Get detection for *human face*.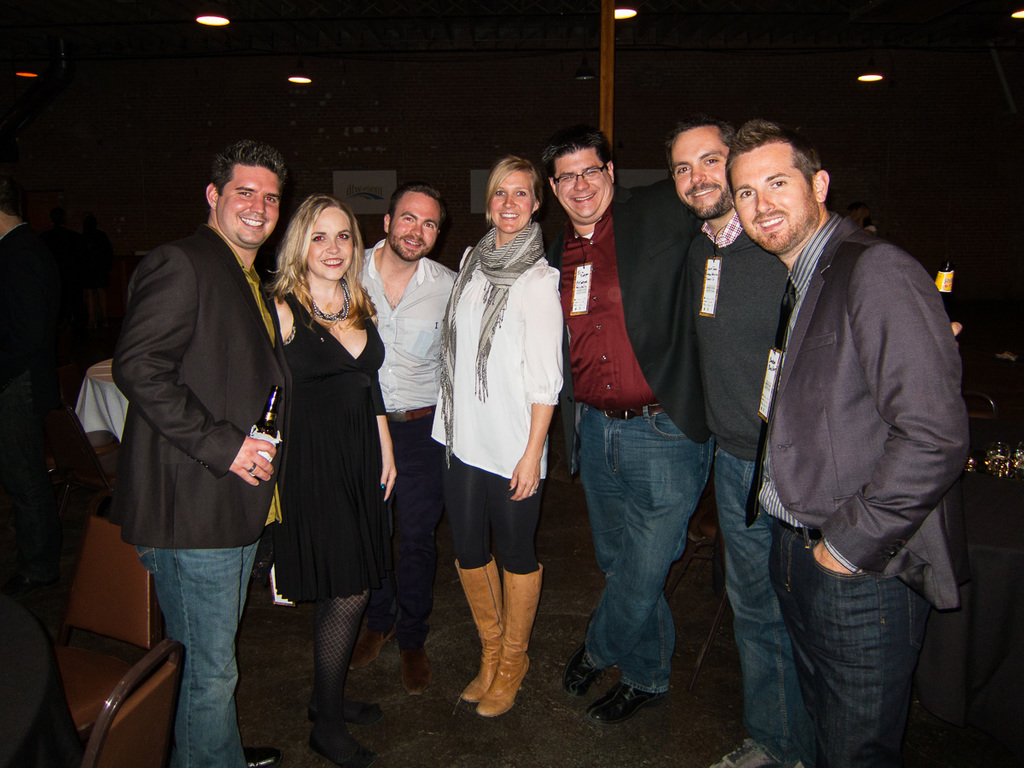
Detection: (x1=733, y1=148, x2=810, y2=257).
